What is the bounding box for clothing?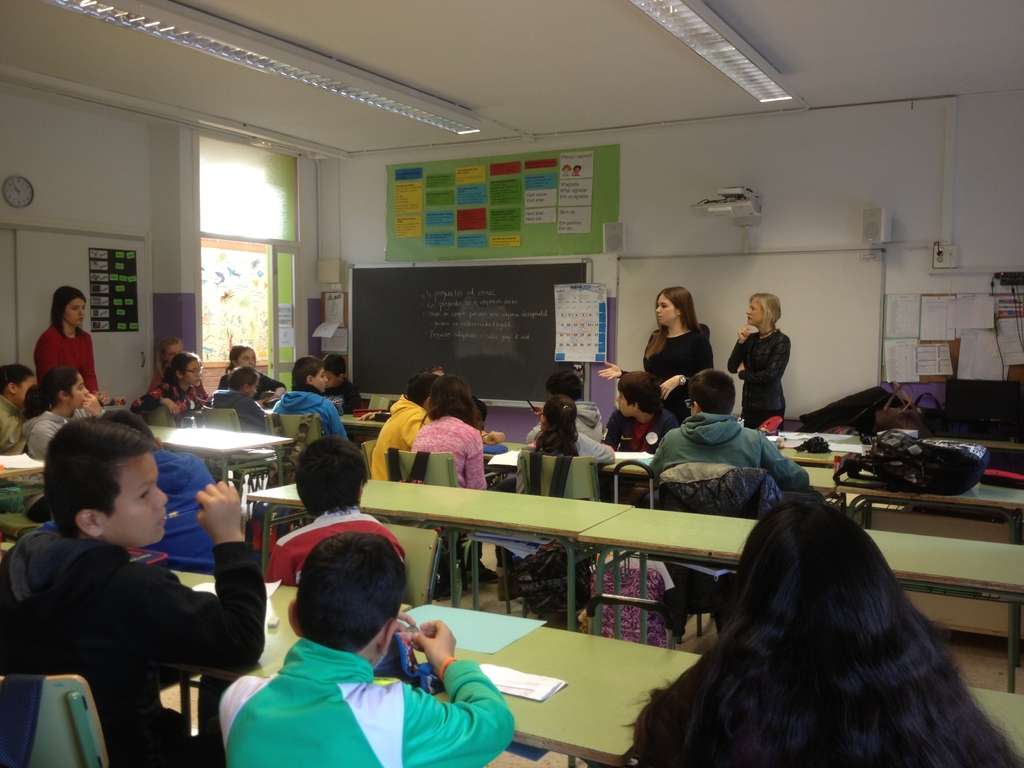
left=410, top=415, right=485, bottom=490.
